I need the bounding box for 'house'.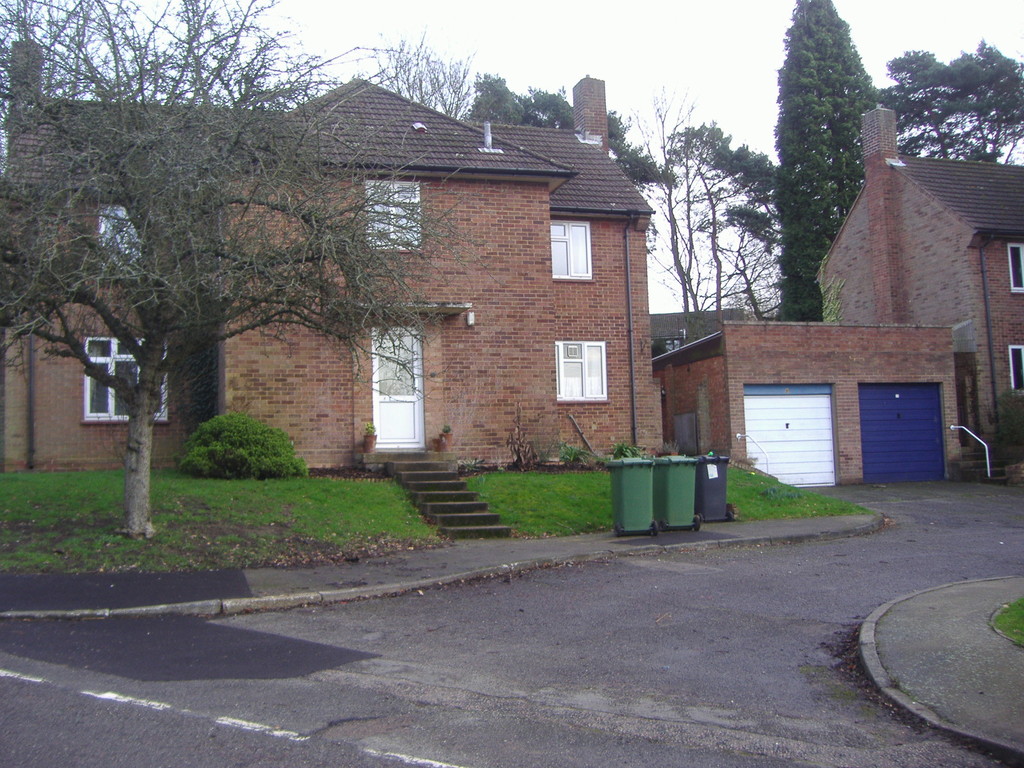
Here it is: box=[816, 103, 1022, 493].
